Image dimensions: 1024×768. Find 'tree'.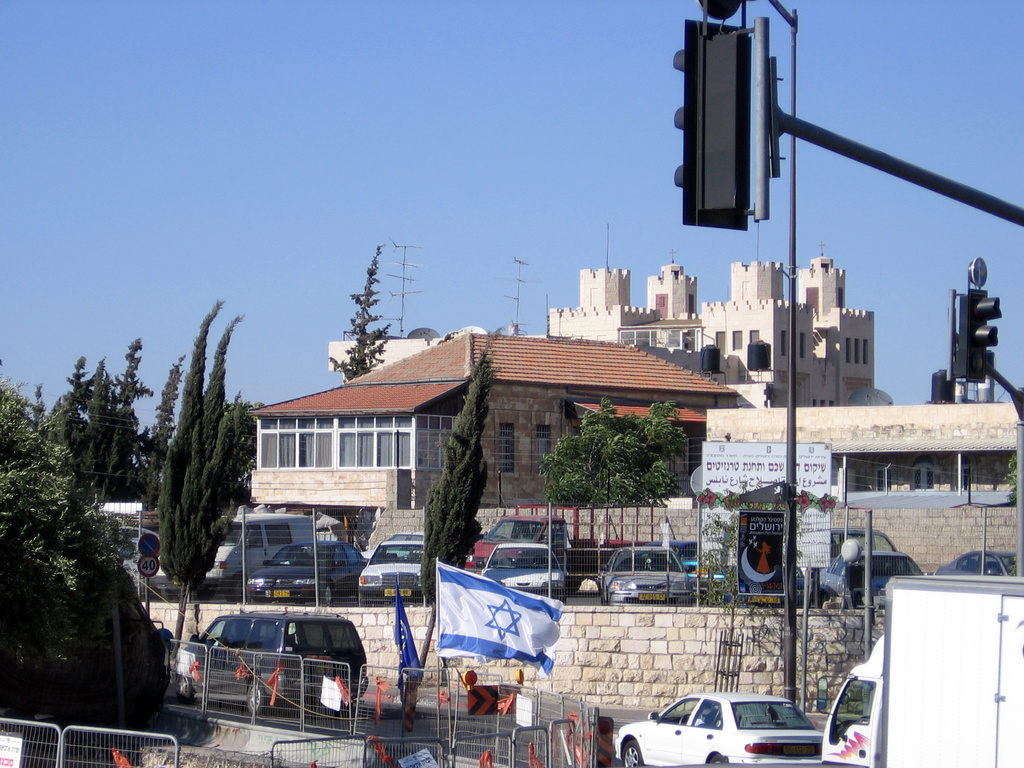
x1=536, y1=397, x2=691, y2=545.
